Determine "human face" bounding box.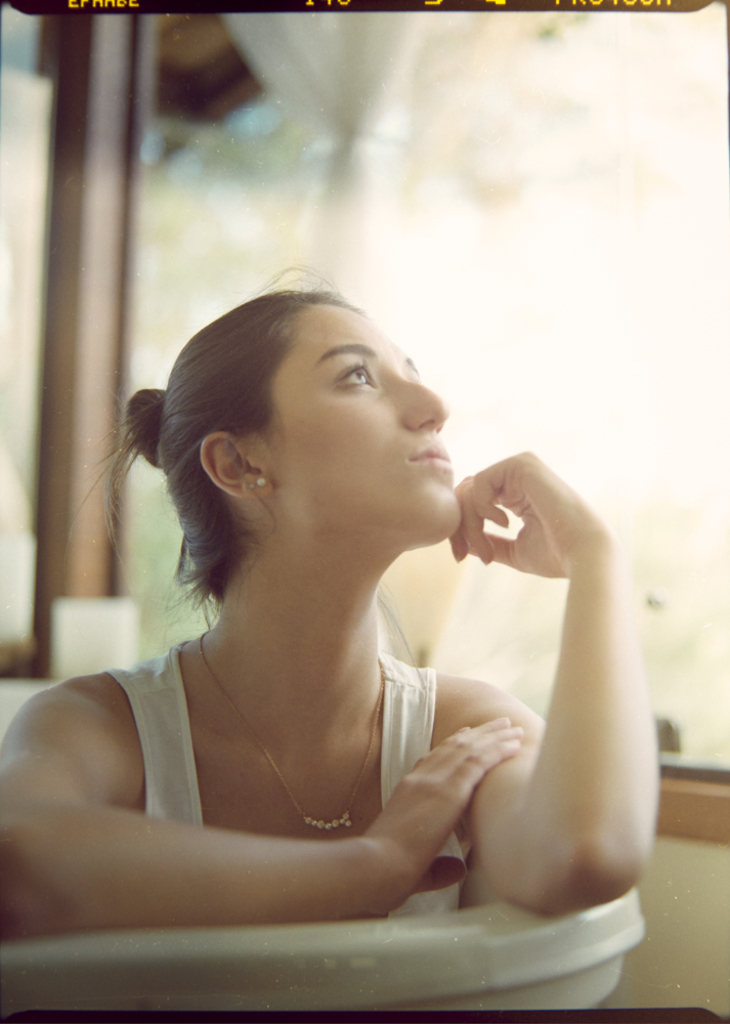
Determined: (x1=270, y1=305, x2=467, y2=532).
